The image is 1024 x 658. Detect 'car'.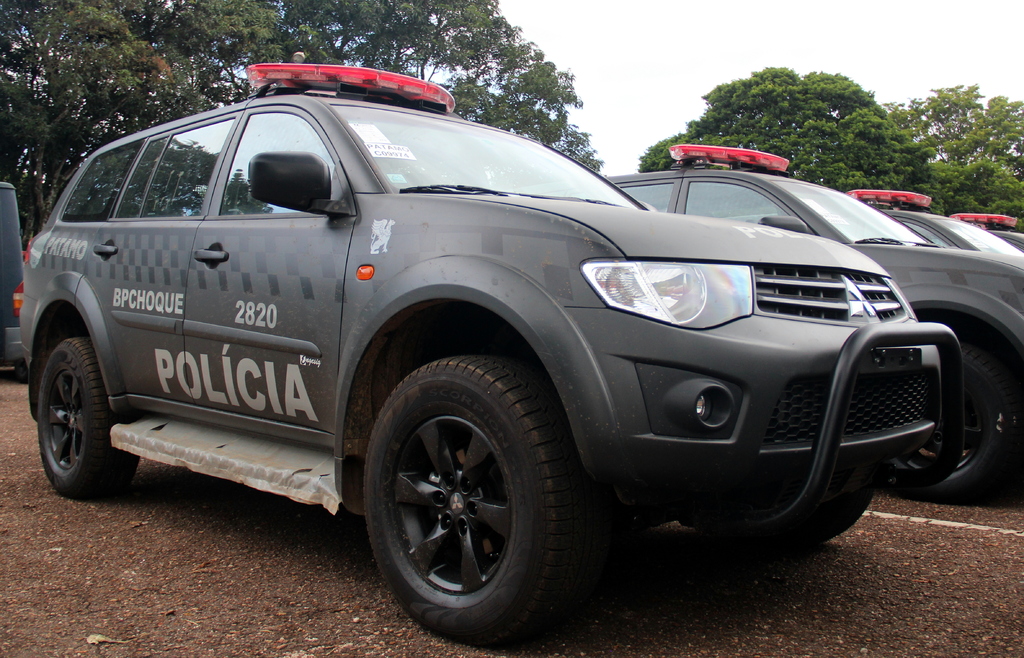
Detection: left=951, top=214, right=1020, bottom=243.
